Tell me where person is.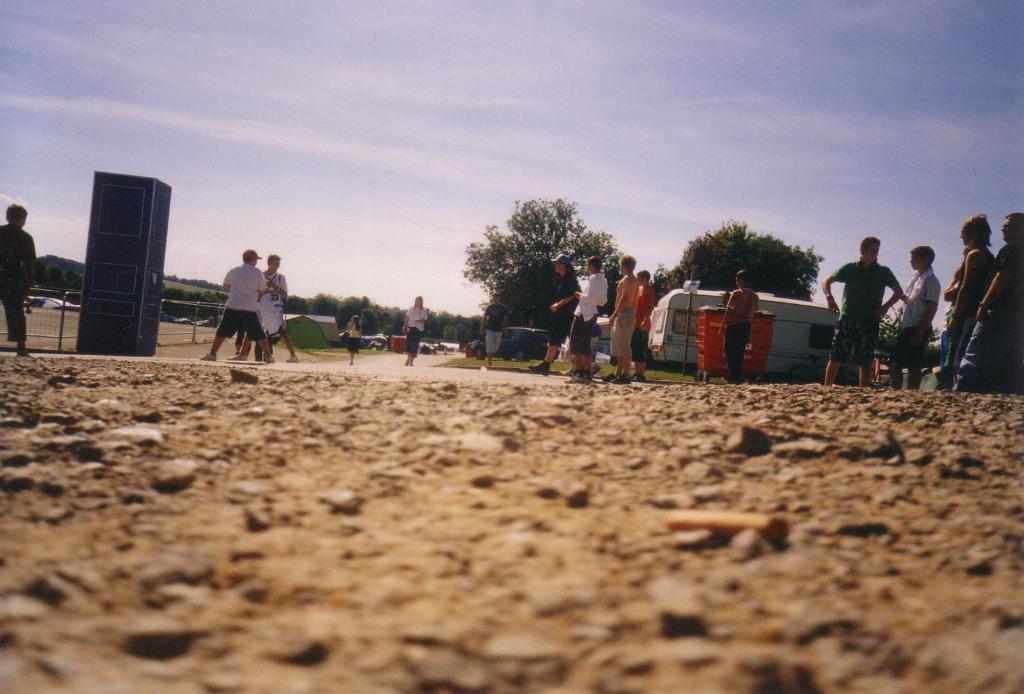
person is at 0/197/40/369.
